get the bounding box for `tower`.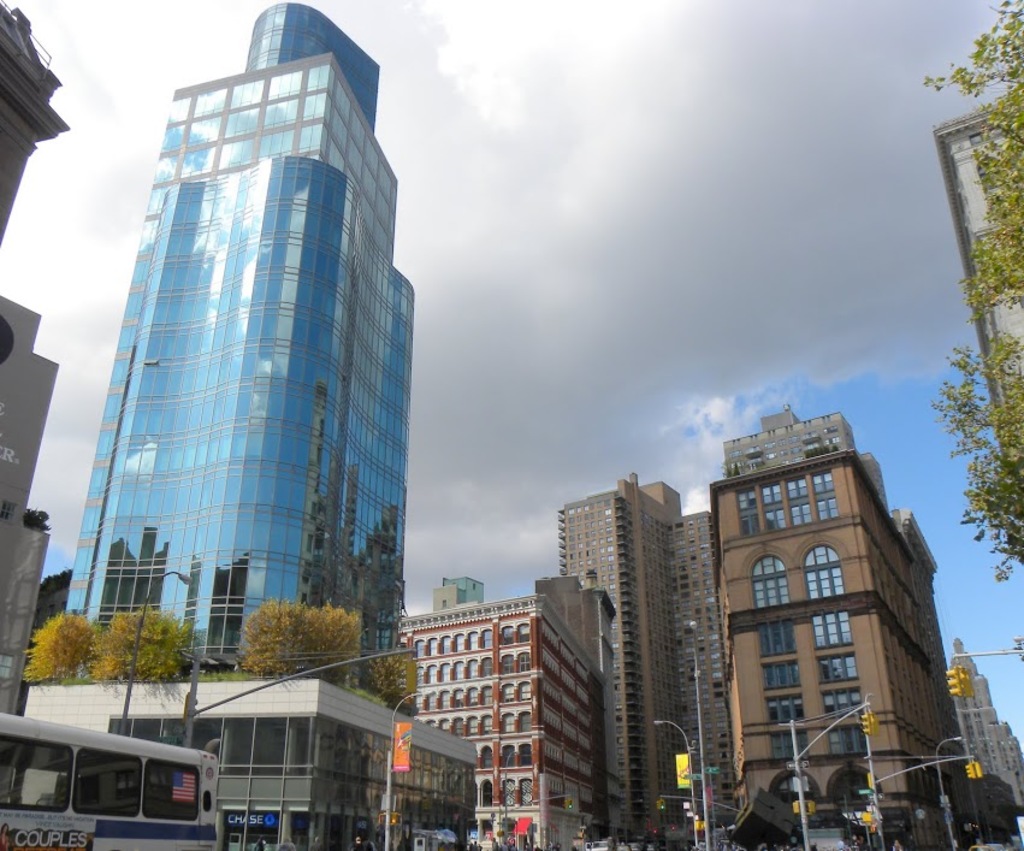
47:0:433:715.
